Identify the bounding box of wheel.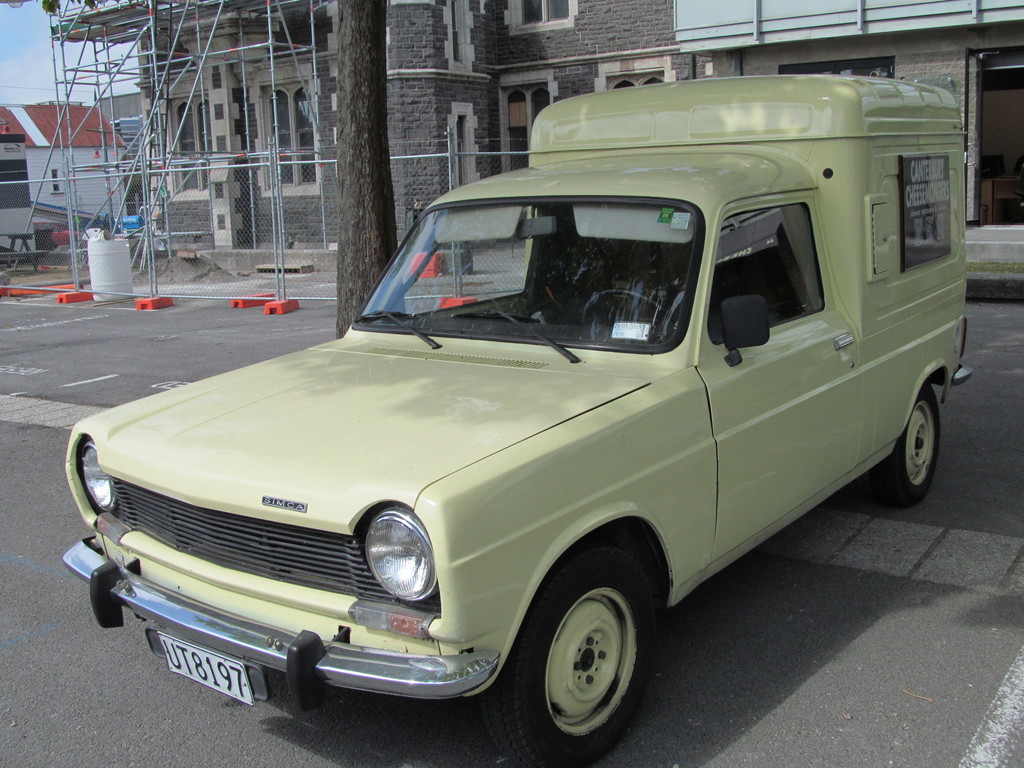
bbox=(874, 387, 941, 508).
